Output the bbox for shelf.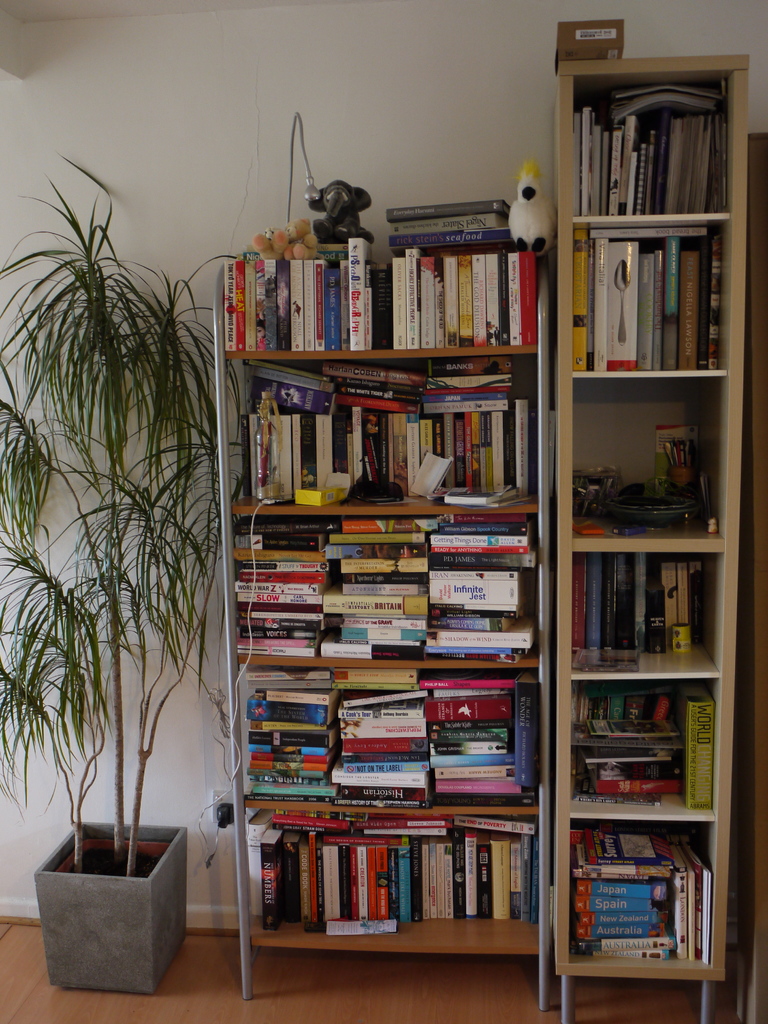
Rect(210, 266, 551, 1007).
